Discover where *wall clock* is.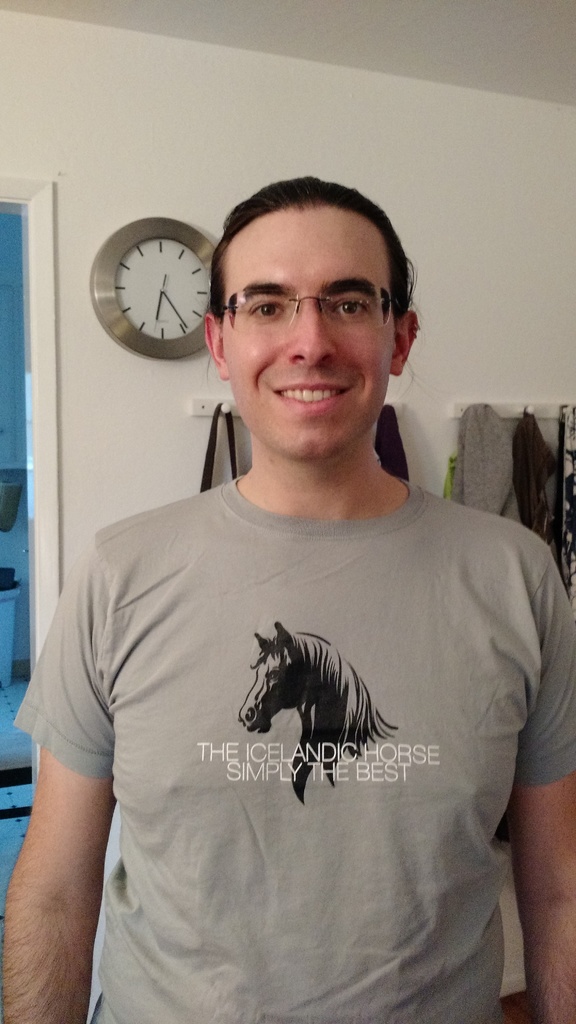
Discovered at <bbox>92, 208, 212, 348</bbox>.
